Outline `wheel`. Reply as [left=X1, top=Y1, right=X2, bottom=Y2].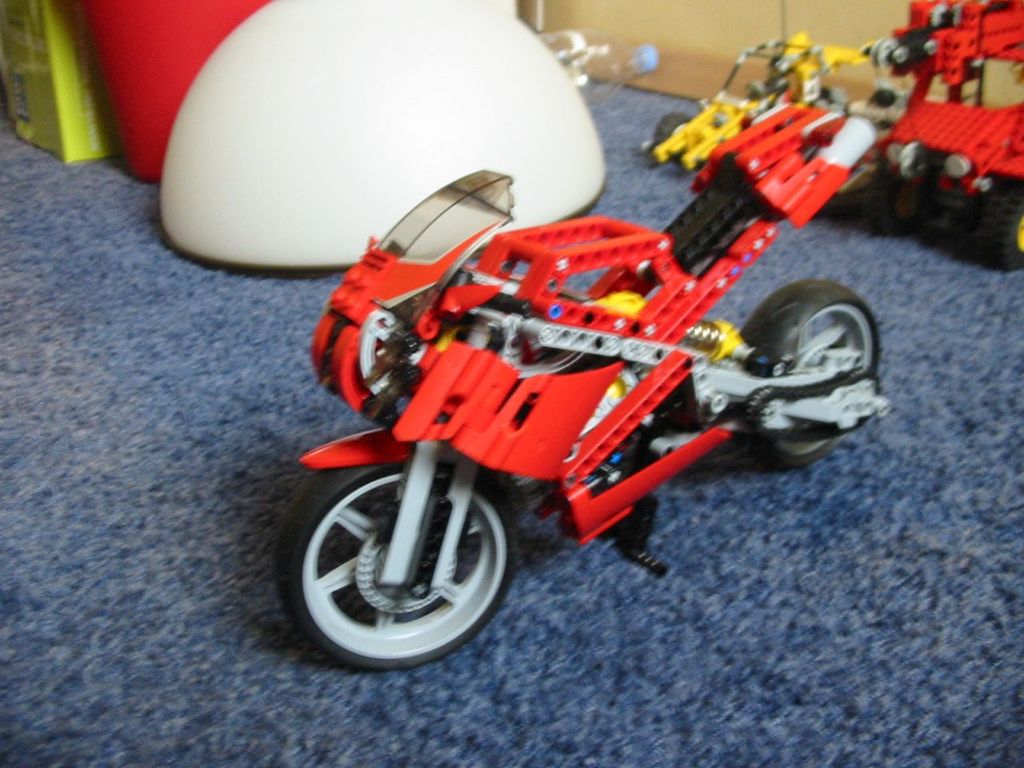
[left=861, top=162, right=927, bottom=234].
